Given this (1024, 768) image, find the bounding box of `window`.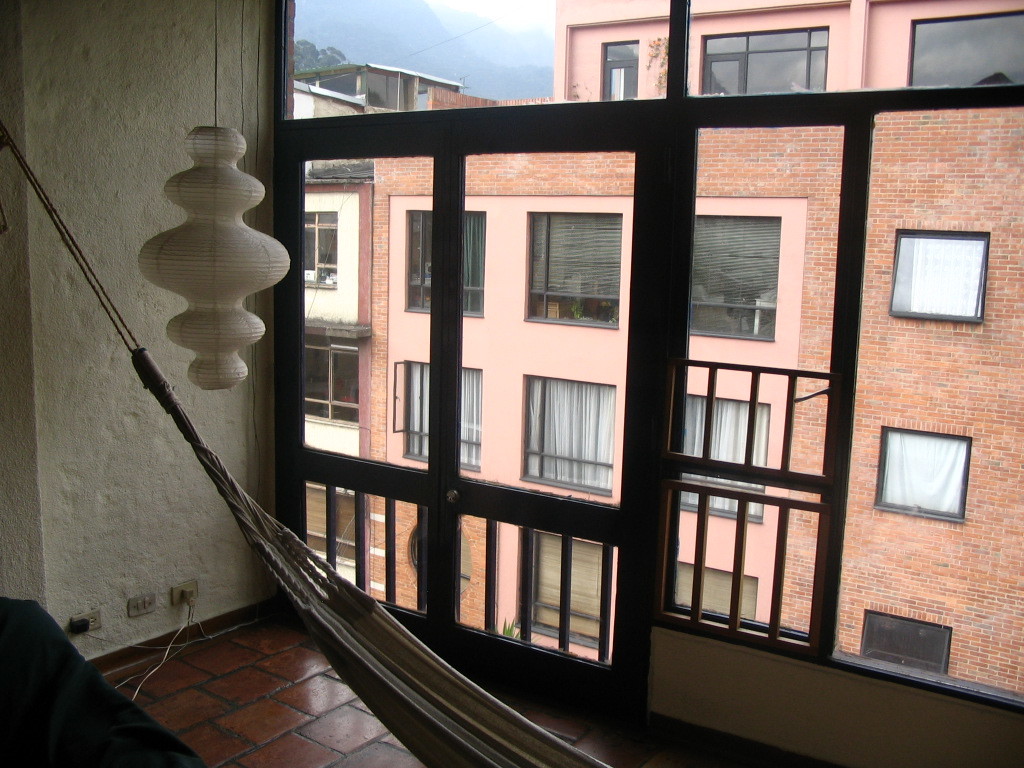
401, 354, 482, 471.
